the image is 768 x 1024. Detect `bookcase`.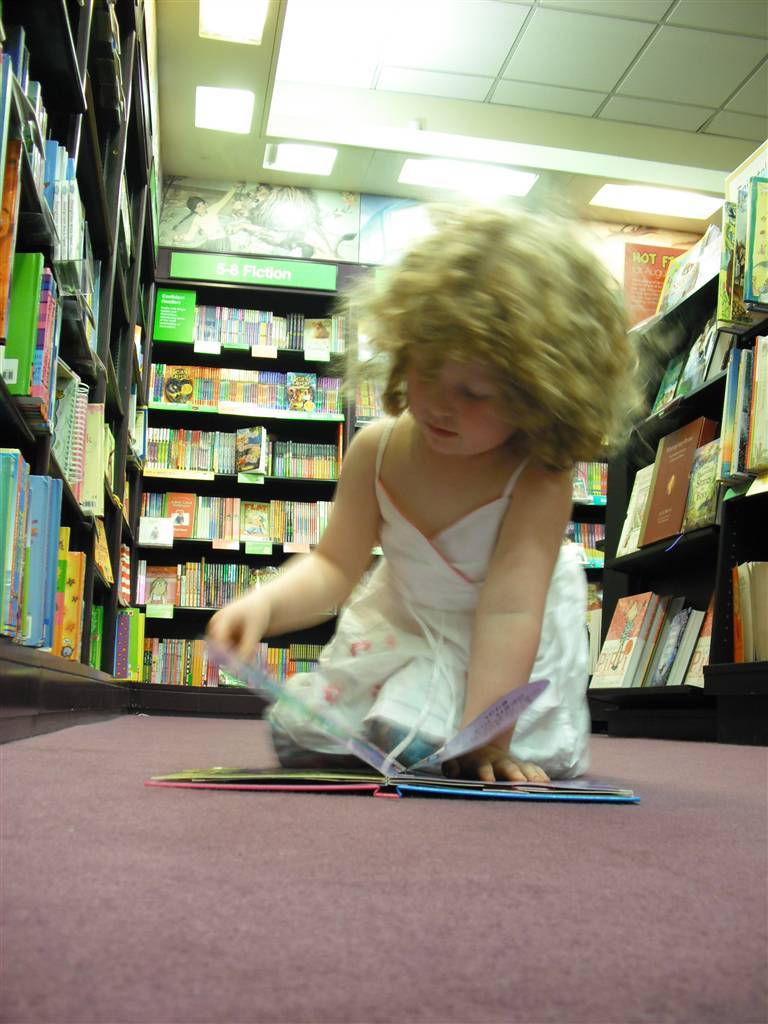
Detection: {"left": 571, "top": 448, "right": 612, "bottom": 599}.
